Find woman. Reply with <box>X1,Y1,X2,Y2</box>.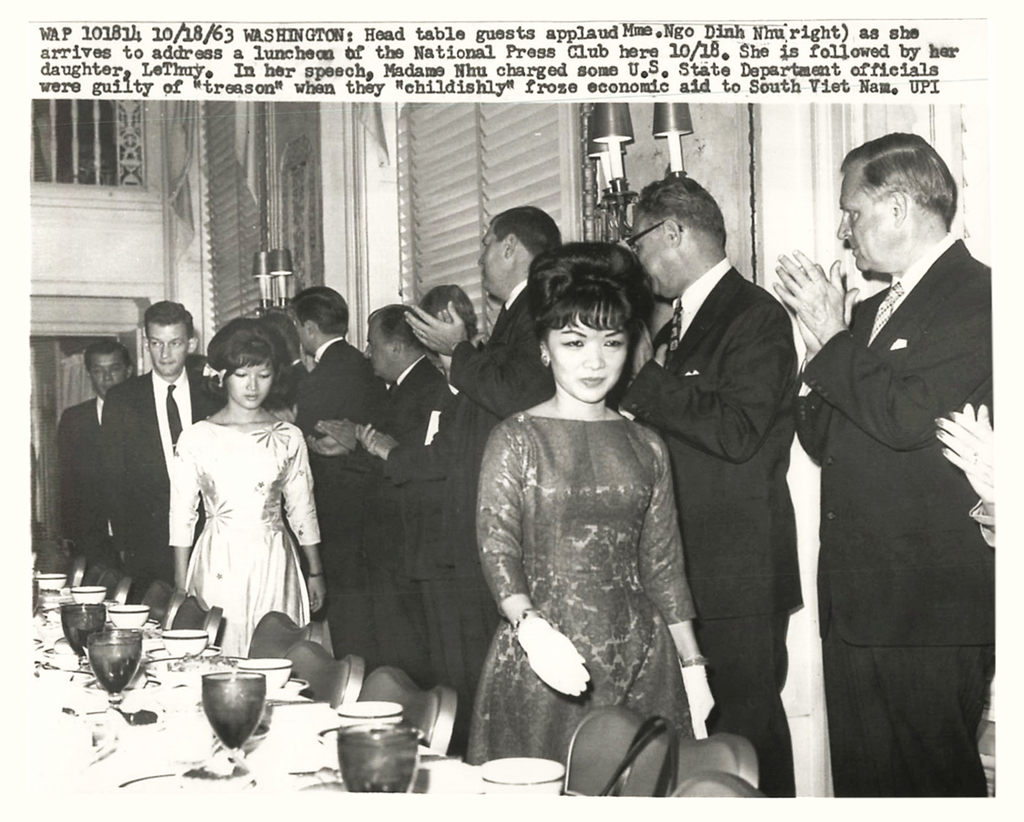
<box>463,222,731,798</box>.
